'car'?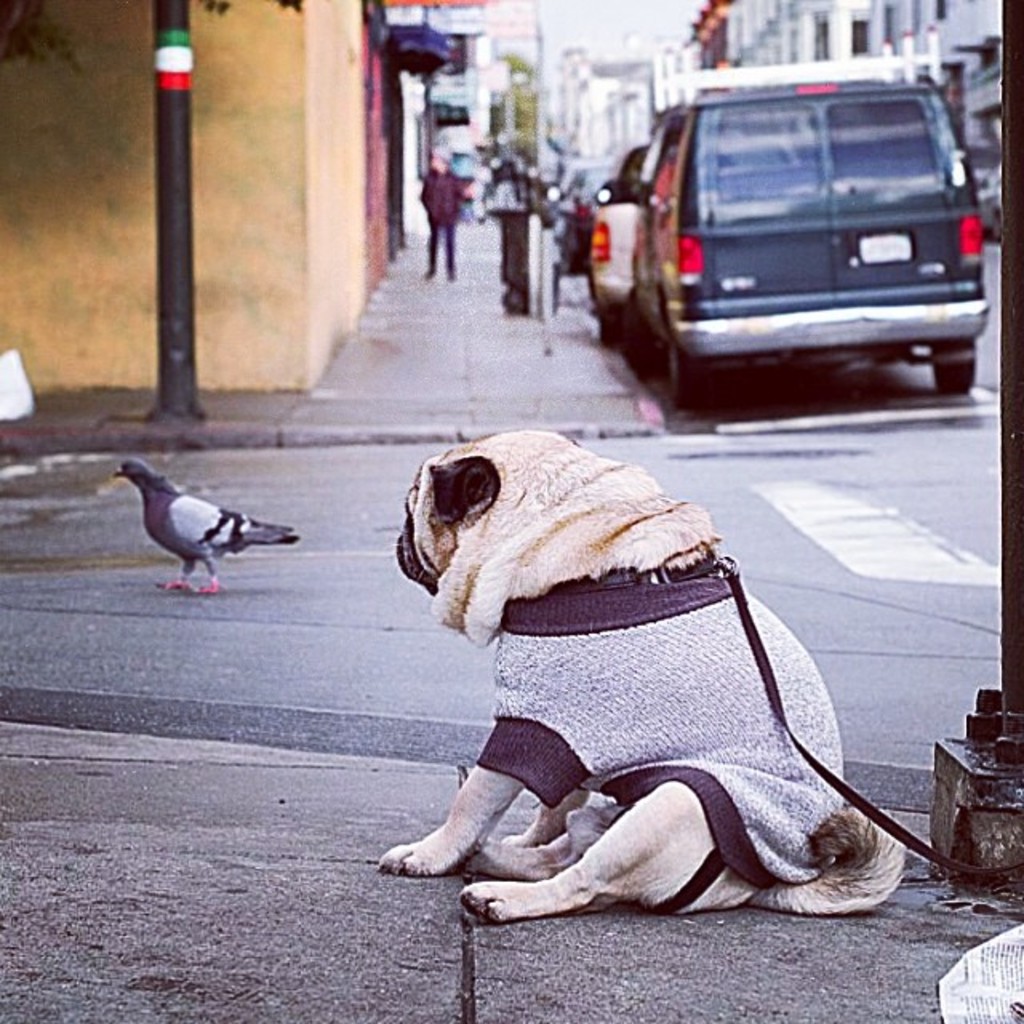
rect(581, 64, 1010, 419)
